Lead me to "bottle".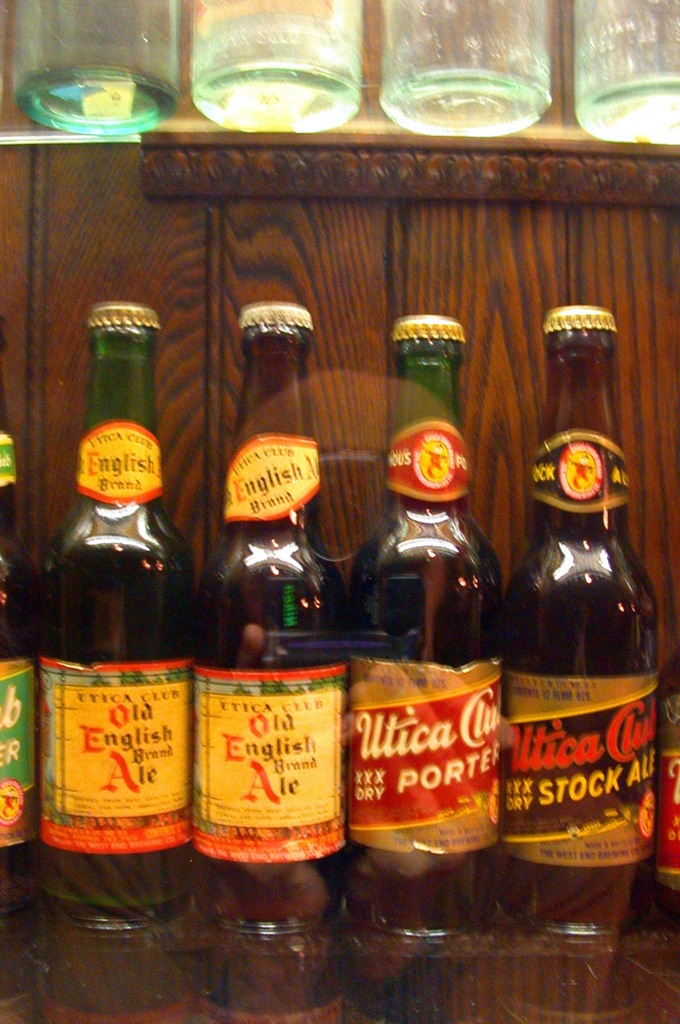
Lead to BBox(653, 669, 679, 922).
